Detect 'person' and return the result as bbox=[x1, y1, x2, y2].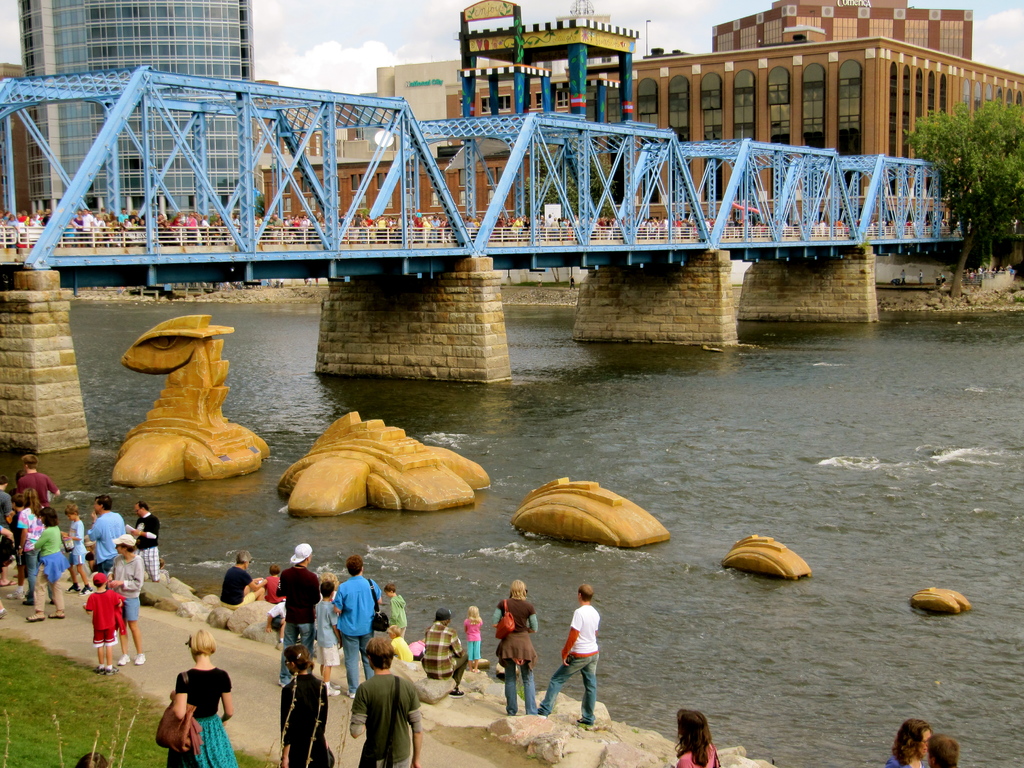
bbox=[171, 630, 242, 765].
